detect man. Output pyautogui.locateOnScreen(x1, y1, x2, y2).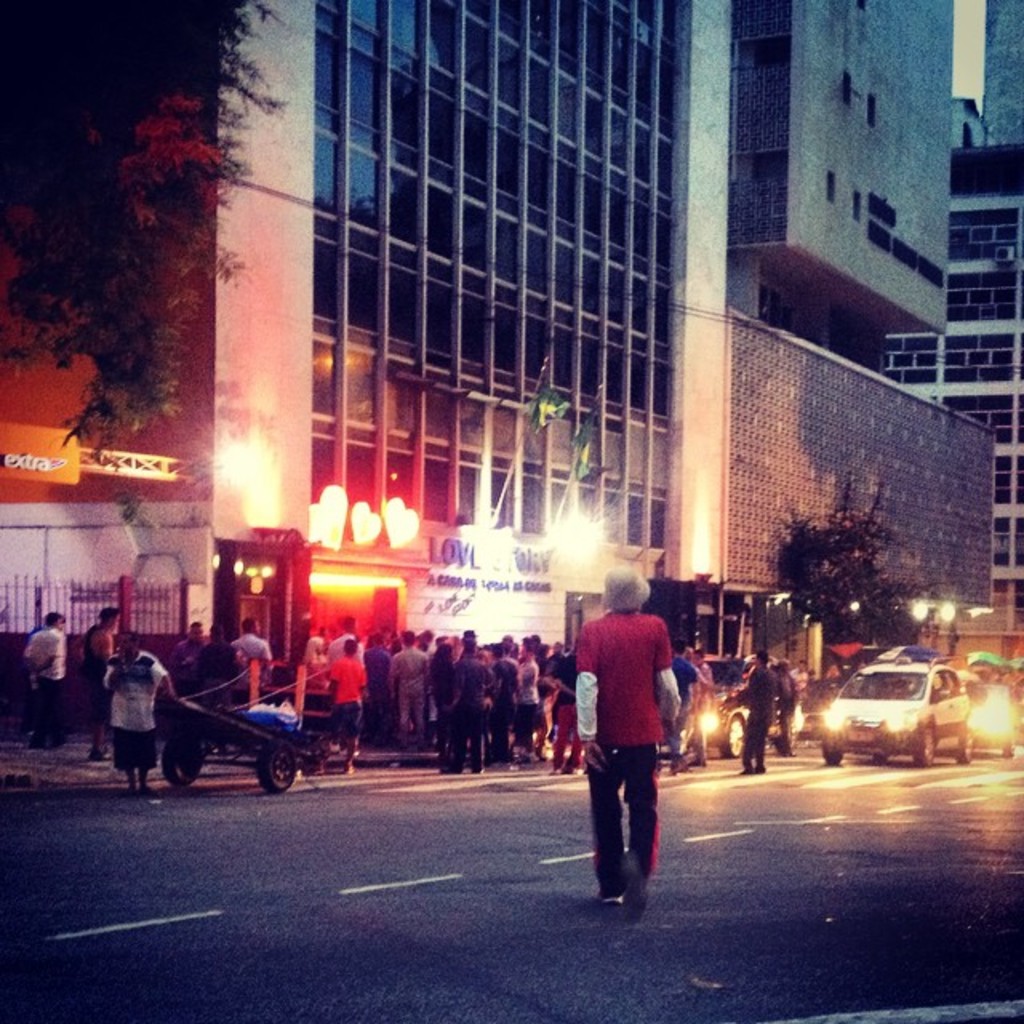
pyautogui.locateOnScreen(690, 664, 720, 765).
